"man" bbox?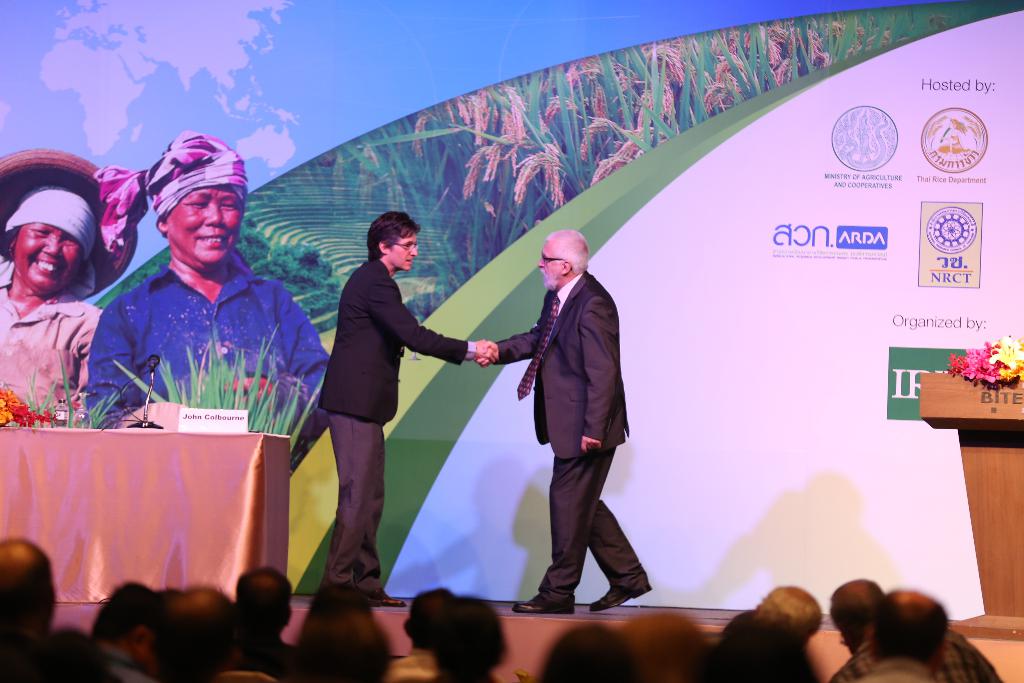
BBox(859, 588, 947, 682)
